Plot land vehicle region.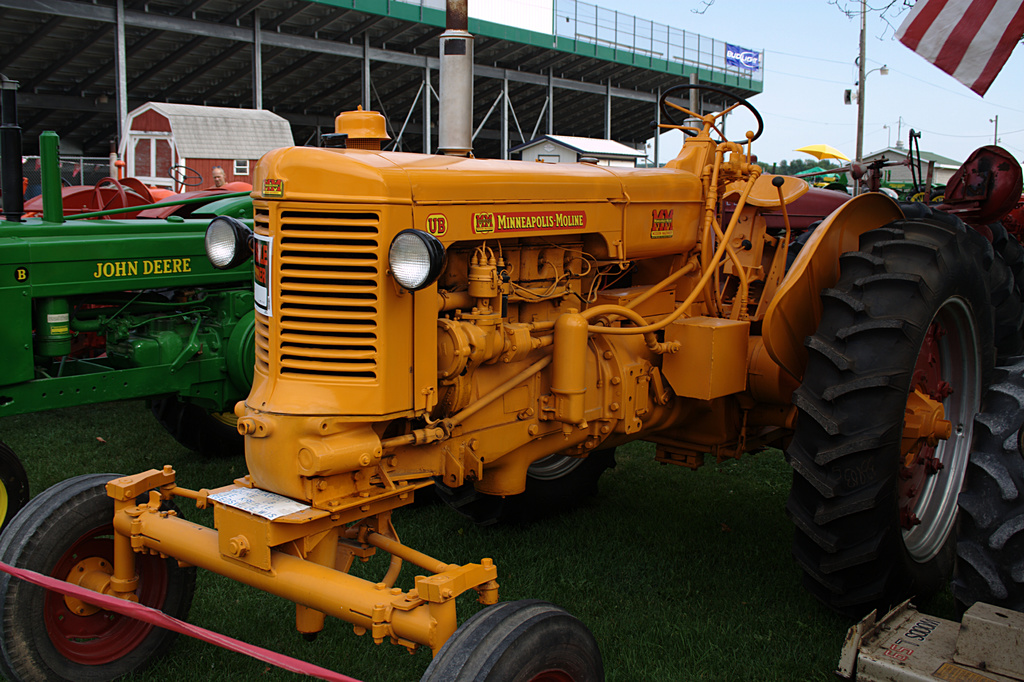
Plotted at detection(833, 352, 1023, 681).
